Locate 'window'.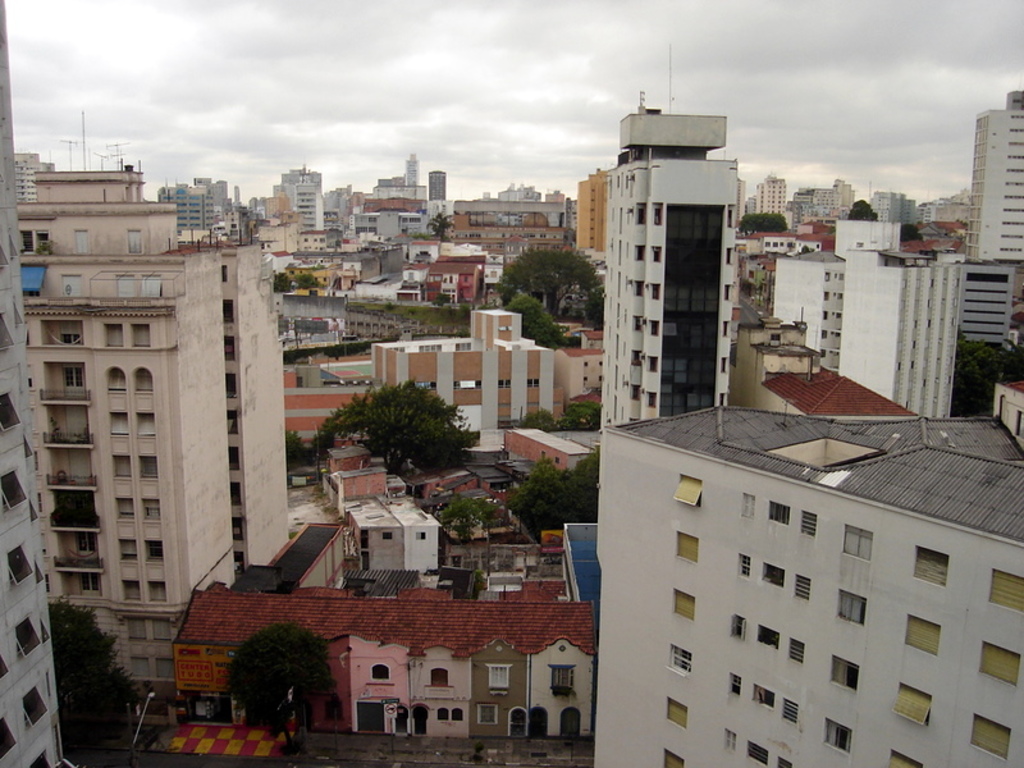
Bounding box: <box>142,500,161,522</box>.
